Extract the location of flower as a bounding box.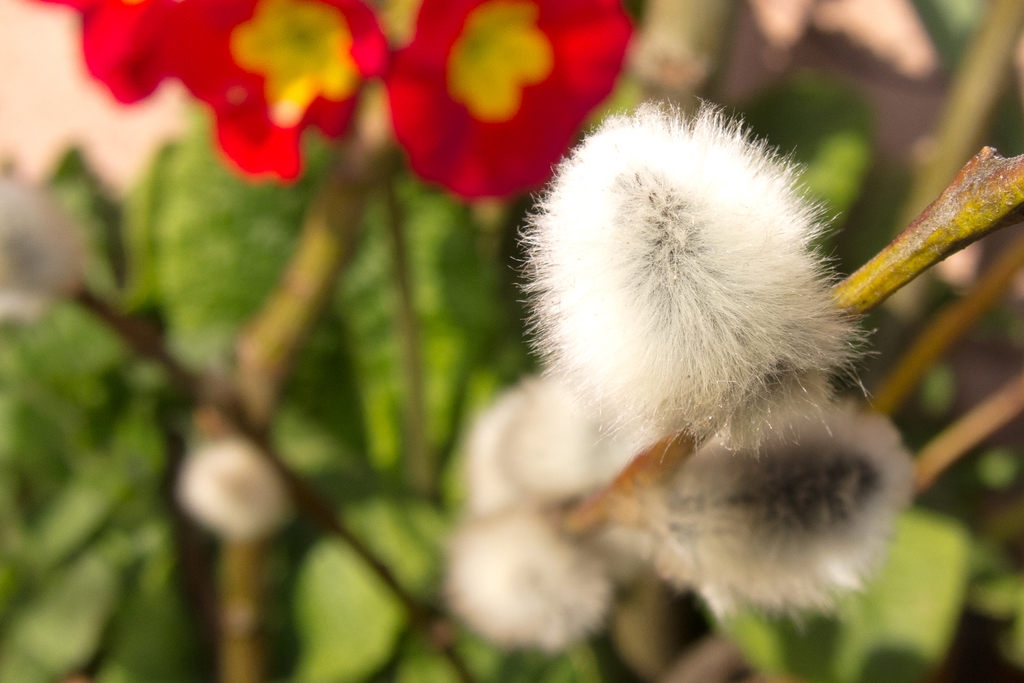
(x1=509, y1=89, x2=860, y2=451).
